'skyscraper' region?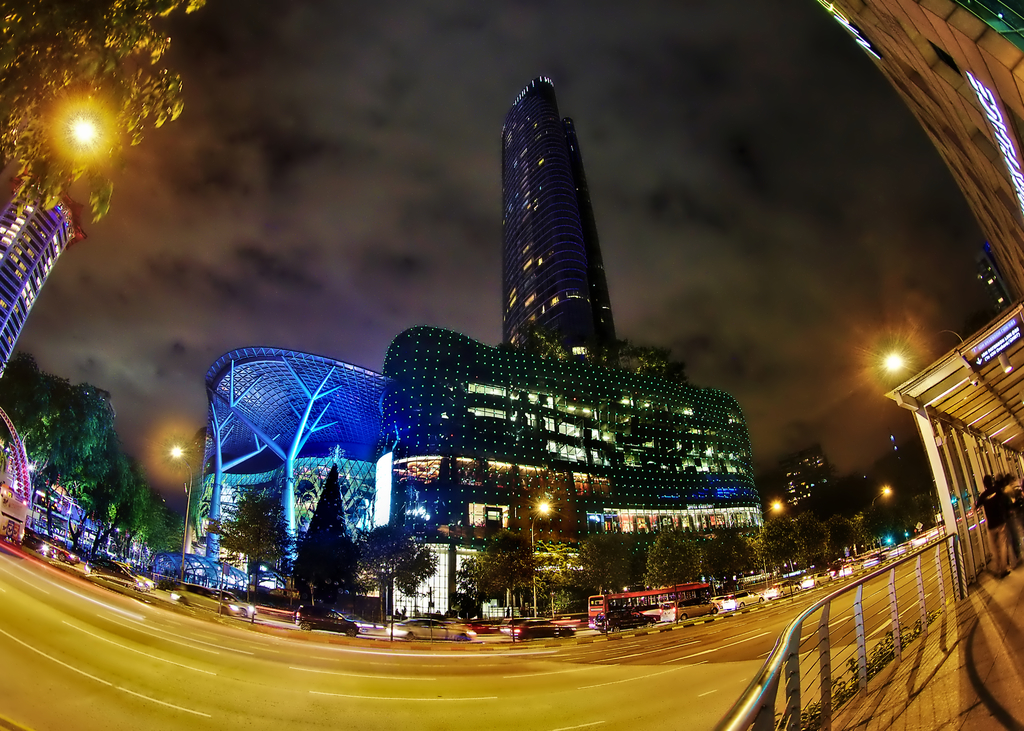
pyautogui.locateOnScreen(480, 54, 642, 372)
